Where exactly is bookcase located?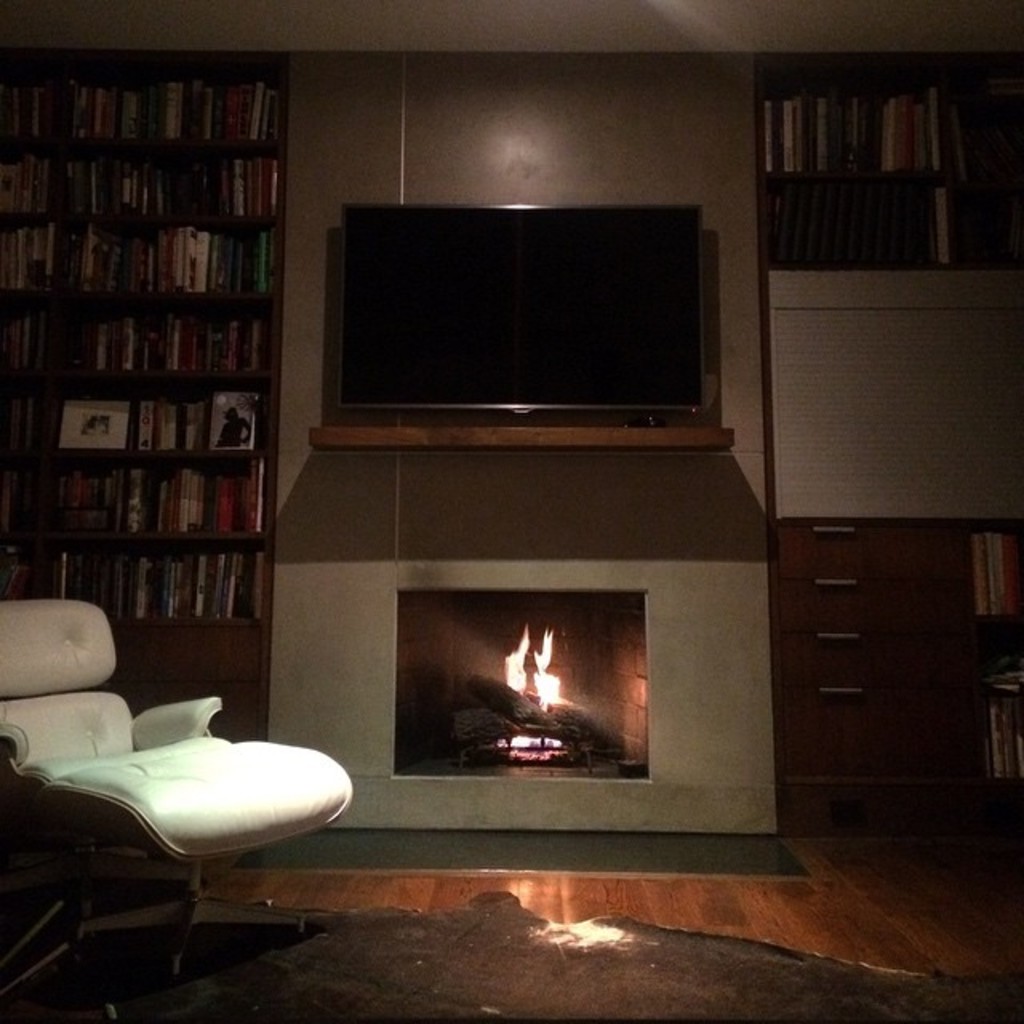
Its bounding box is (x1=19, y1=59, x2=304, y2=701).
